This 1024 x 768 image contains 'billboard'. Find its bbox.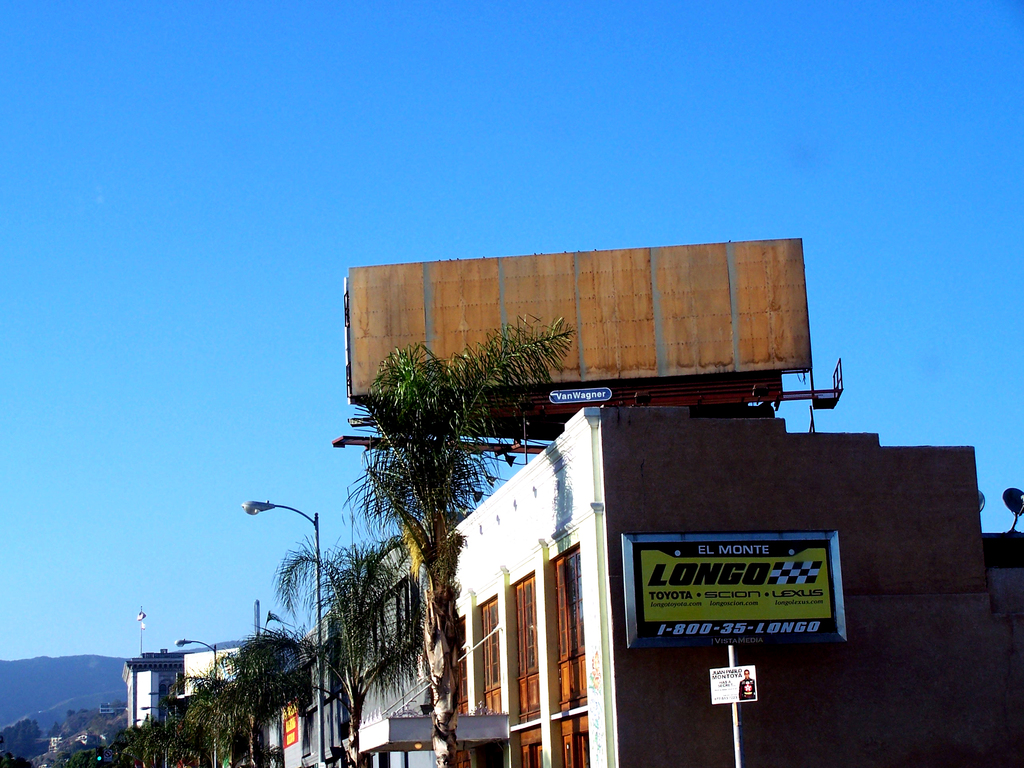
[709,664,761,706].
